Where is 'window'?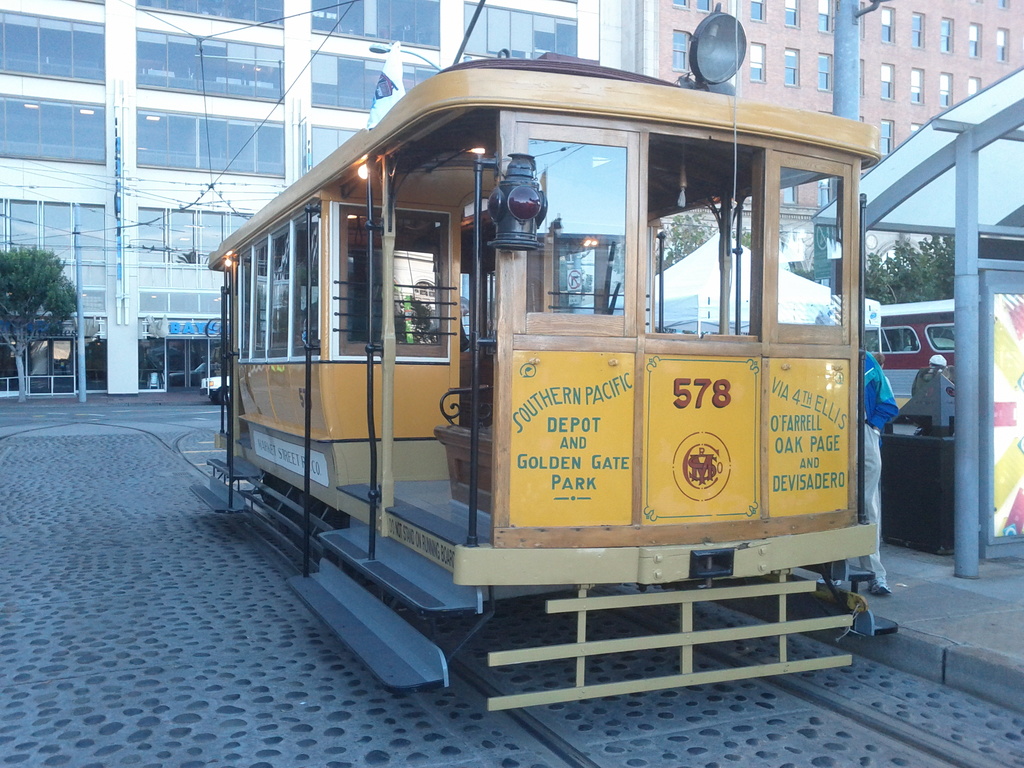
(left=751, top=0, right=764, bottom=26).
